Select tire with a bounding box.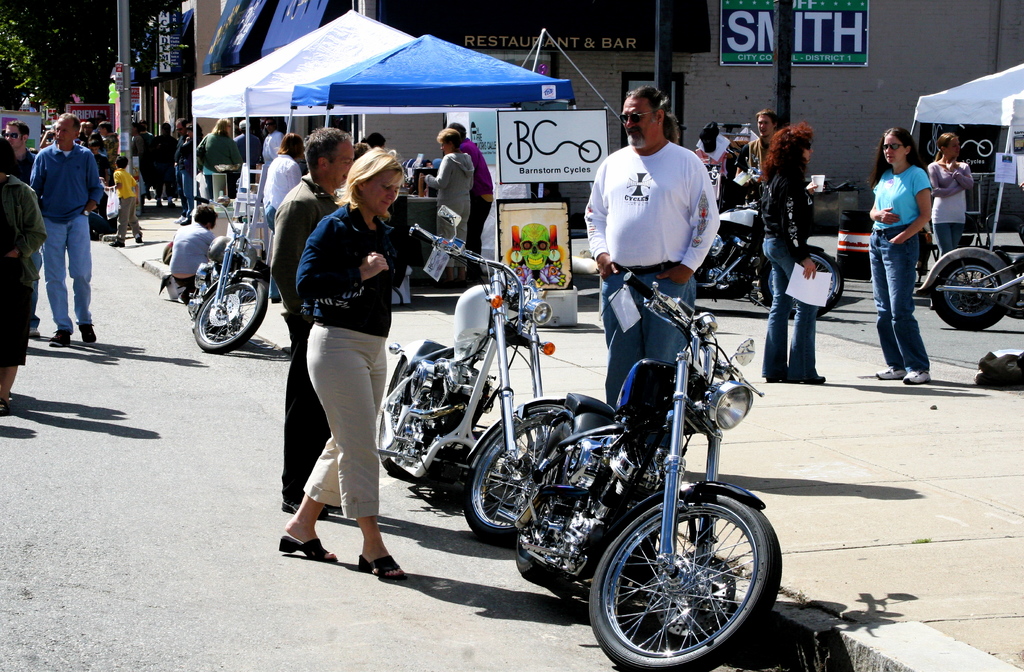
crop(195, 272, 267, 352).
